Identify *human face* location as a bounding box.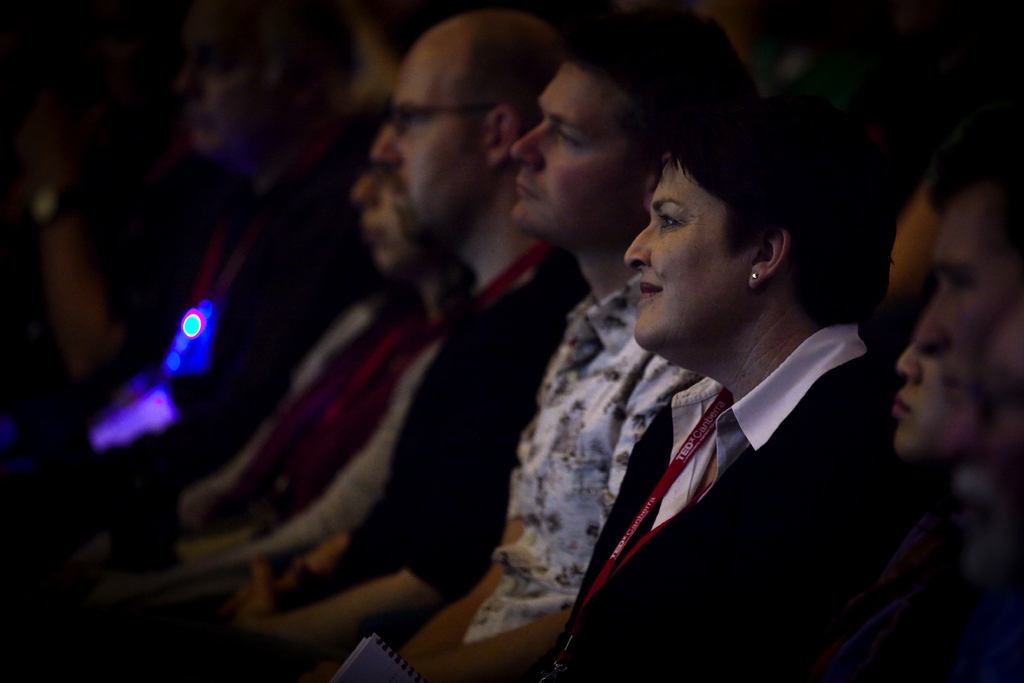
x1=892, y1=342, x2=949, y2=461.
